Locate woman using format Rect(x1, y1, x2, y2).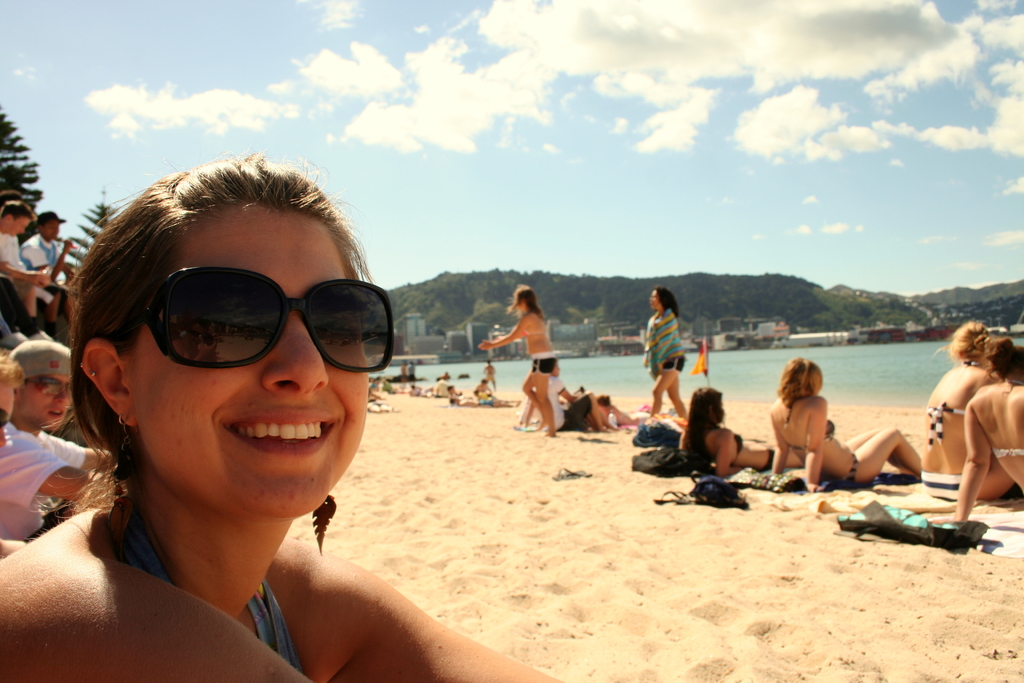
Rect(476, 286, 554, 438).
